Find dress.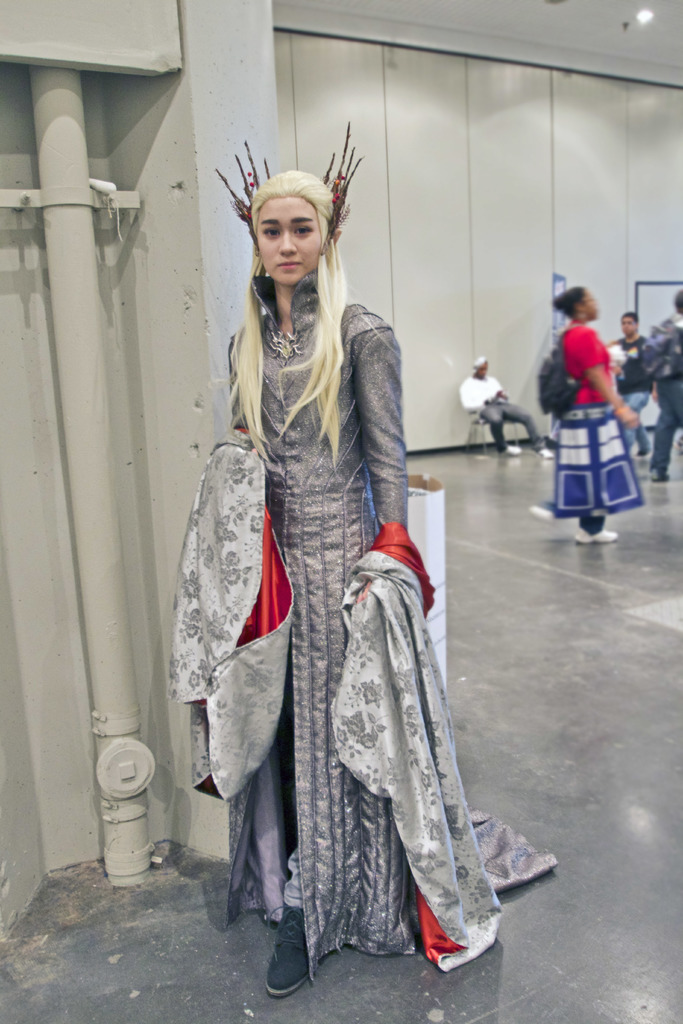
x1=159 y1=253 x2=568 y2=976.
